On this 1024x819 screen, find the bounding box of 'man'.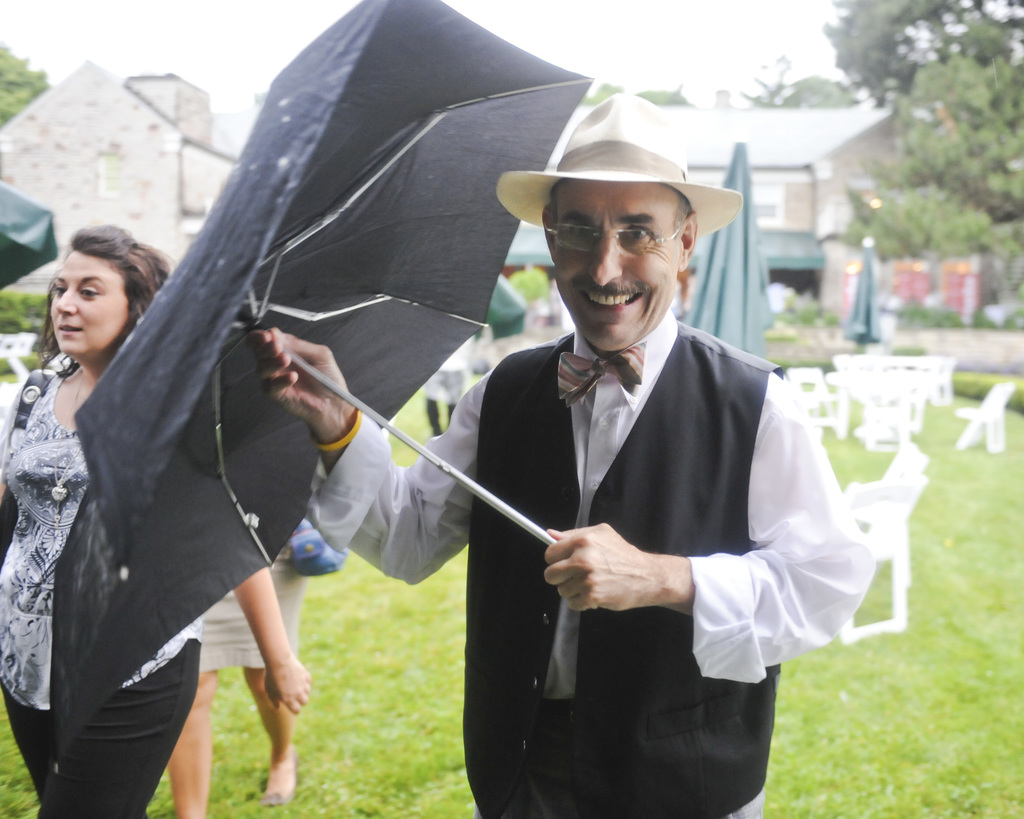
Bounding box: BBox(230, 79, 806, 772).
